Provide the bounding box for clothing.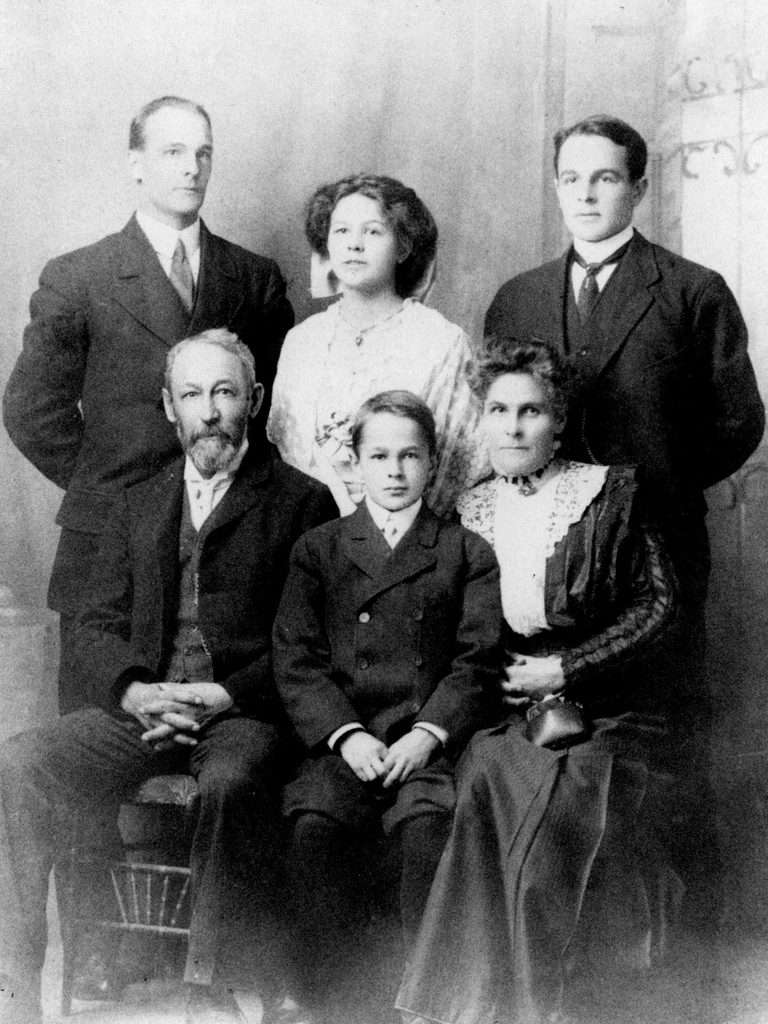
locate(0, 440, 348, 998).
